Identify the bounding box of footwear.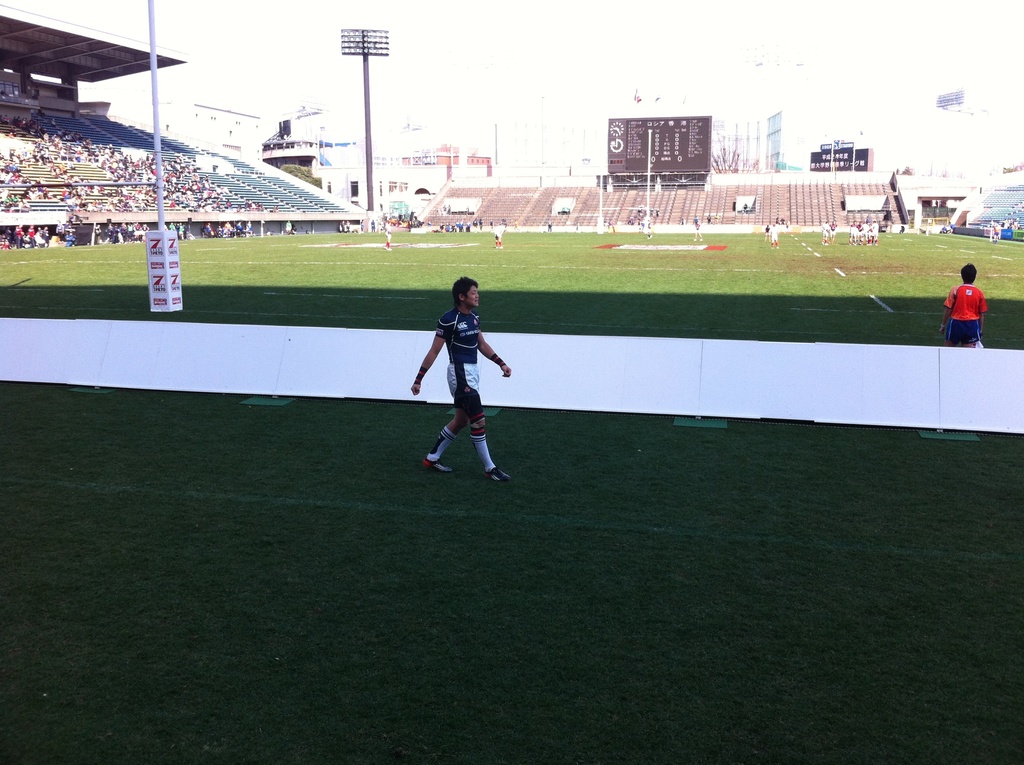
{"x1": 423, "y1": 454, "x2": 454, "y2": 472}.
